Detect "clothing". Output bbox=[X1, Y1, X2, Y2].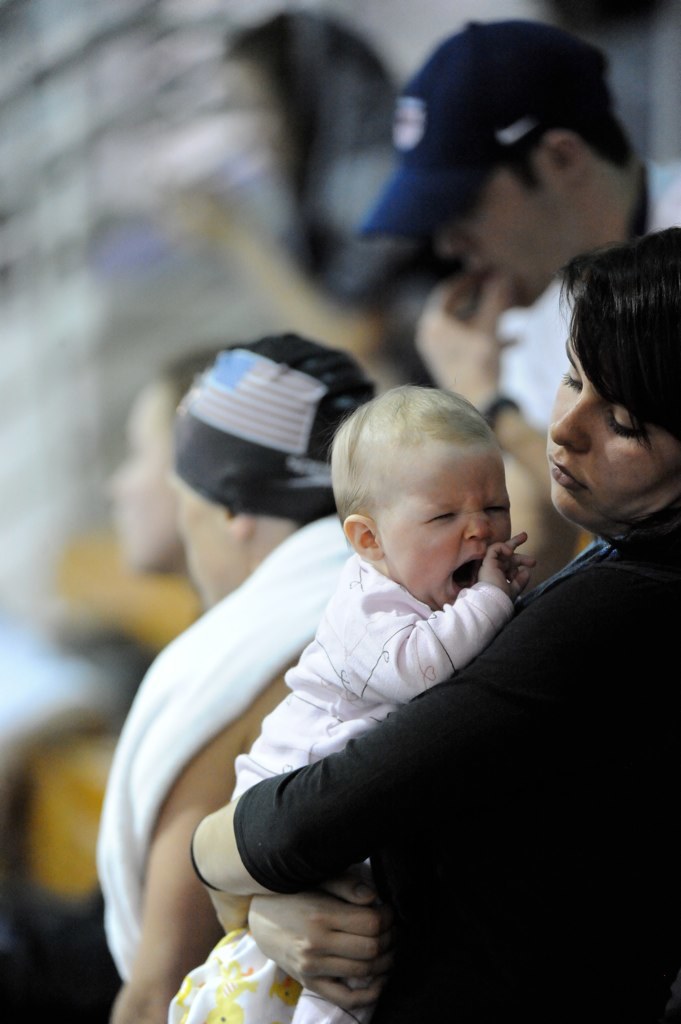
bbox=[239, 494, 680, 1023].
